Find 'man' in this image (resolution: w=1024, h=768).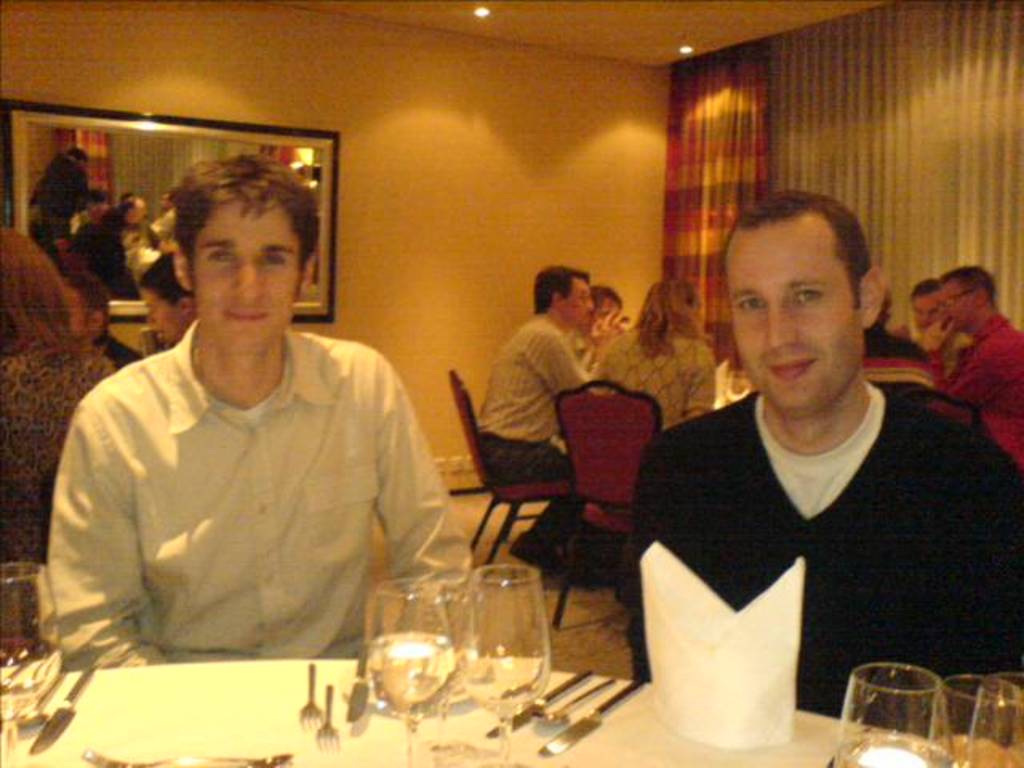
(x1=922, y1=264, x2=1022, y2=424).
